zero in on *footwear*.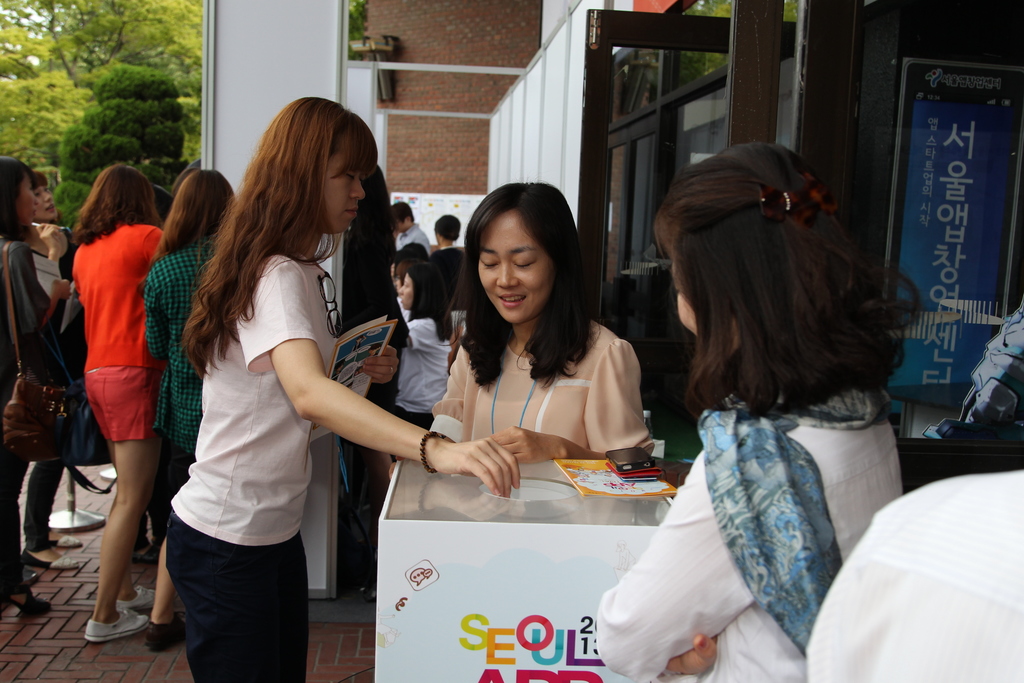
Zeroed in: 115 584 155 613.
